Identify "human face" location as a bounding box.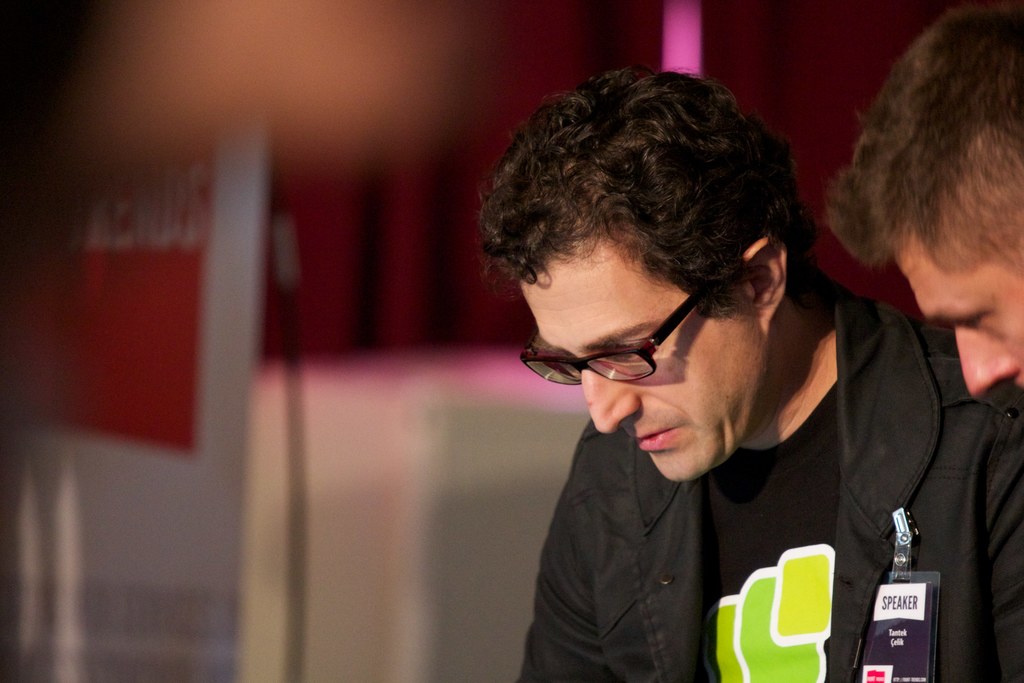
<region>516, 245, 767, 486</region>.
